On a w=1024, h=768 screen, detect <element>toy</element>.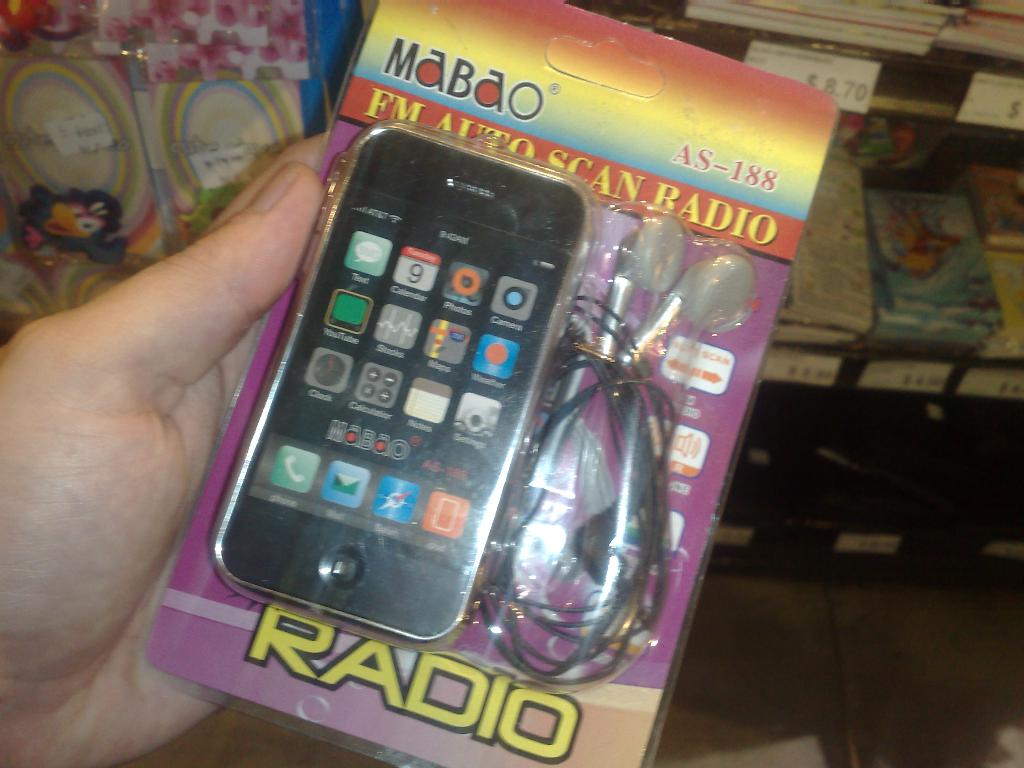
bbox=[208, 117, 676, 698].
